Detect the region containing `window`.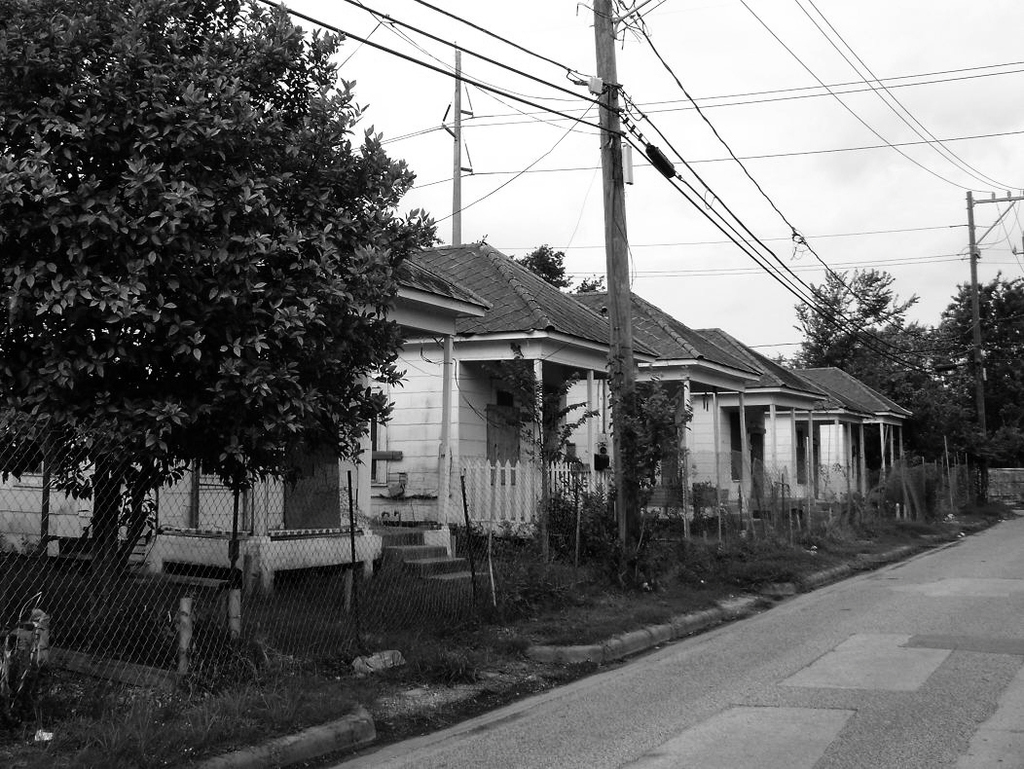
(797, 432, 808, 484).
